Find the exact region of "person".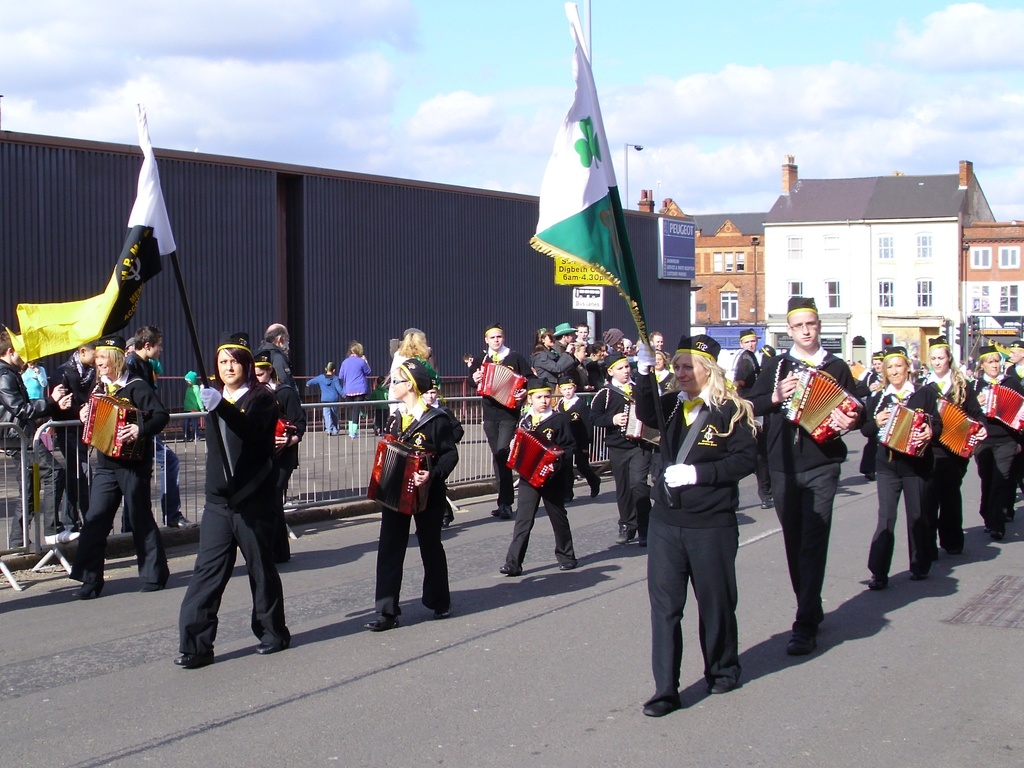
Exact region: bbox(752, 296, 863, 656).
